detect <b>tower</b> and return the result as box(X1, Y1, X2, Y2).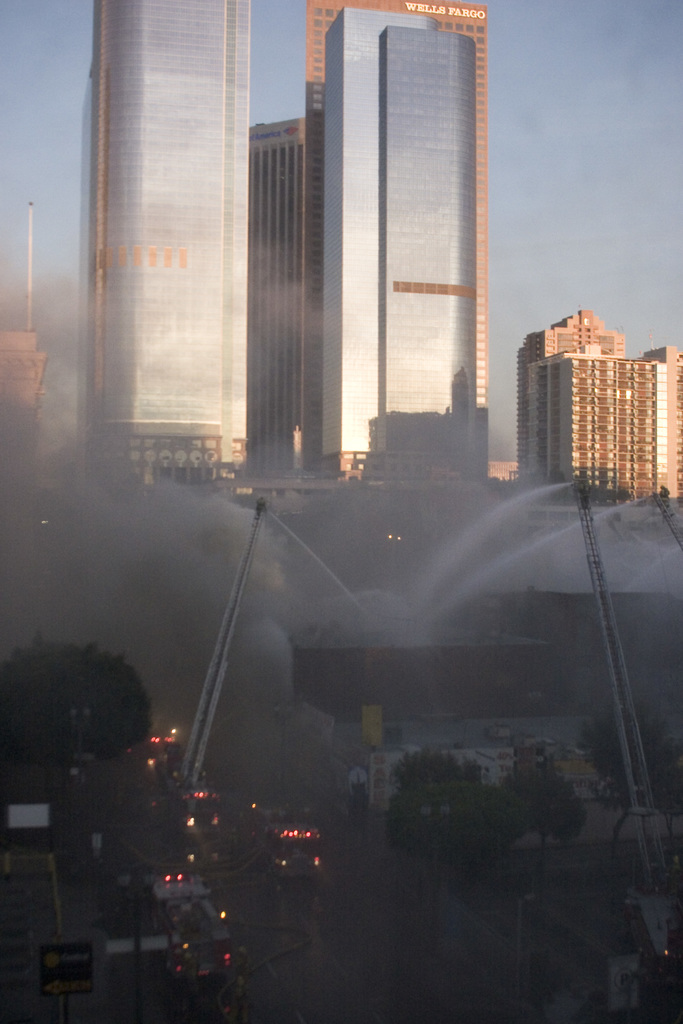
box(317, 0, 488, 495).
